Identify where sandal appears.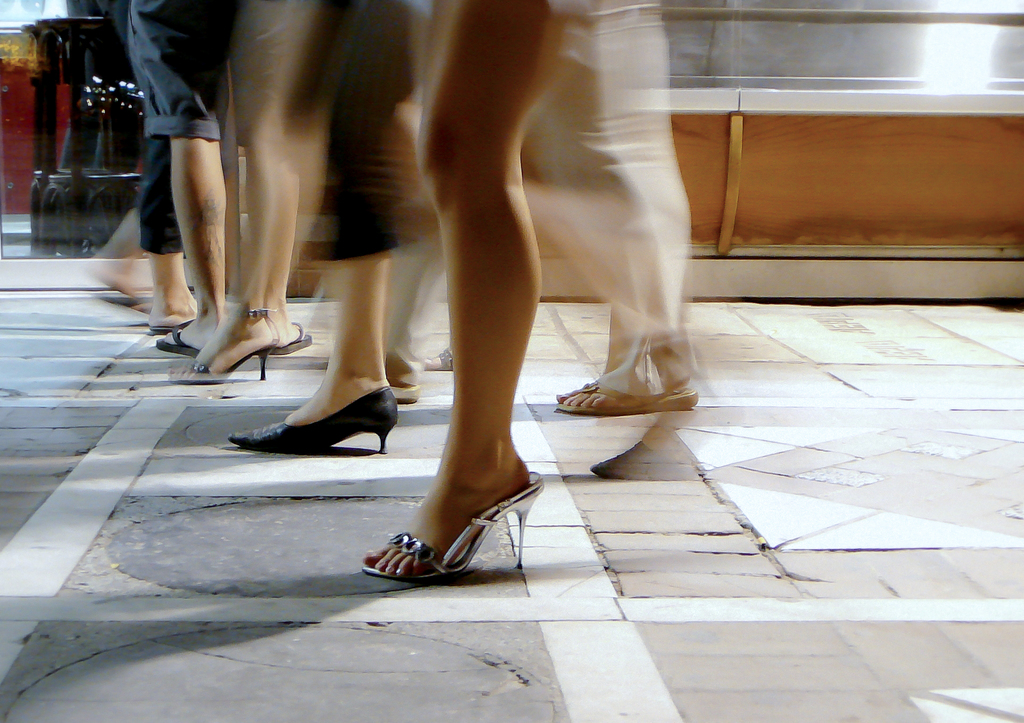
Appears at box=[557, 379, 703, 420].
